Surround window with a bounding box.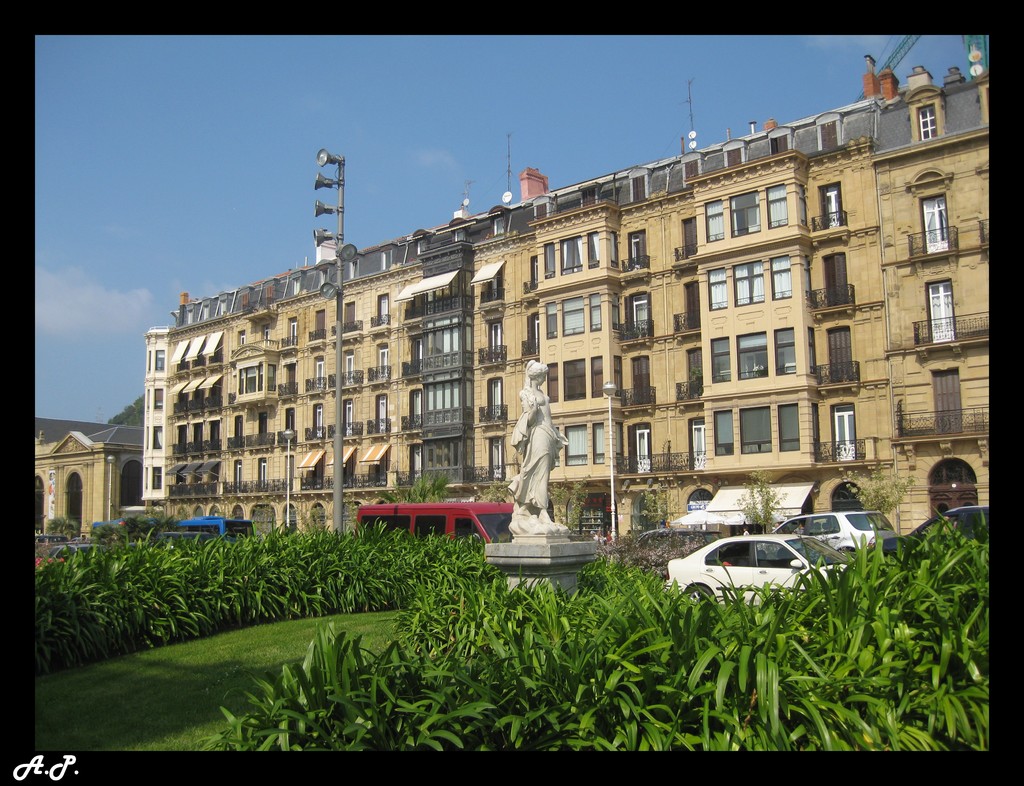
x1=733, y1=328, x2=772, y2=381.
